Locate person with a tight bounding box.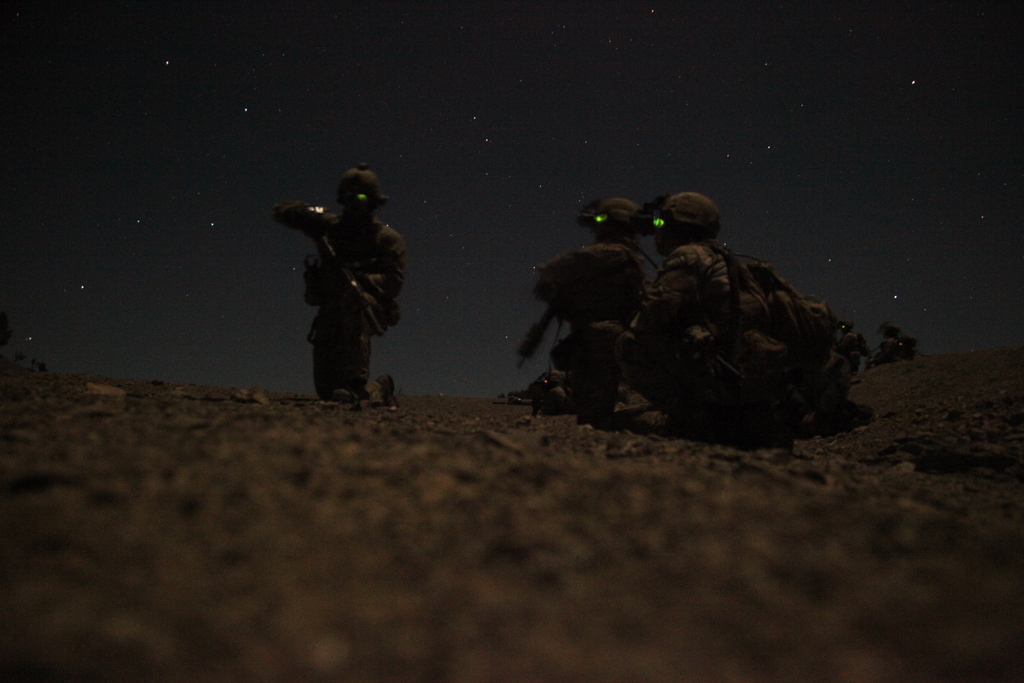
<box>534,202,650,409</box>.
